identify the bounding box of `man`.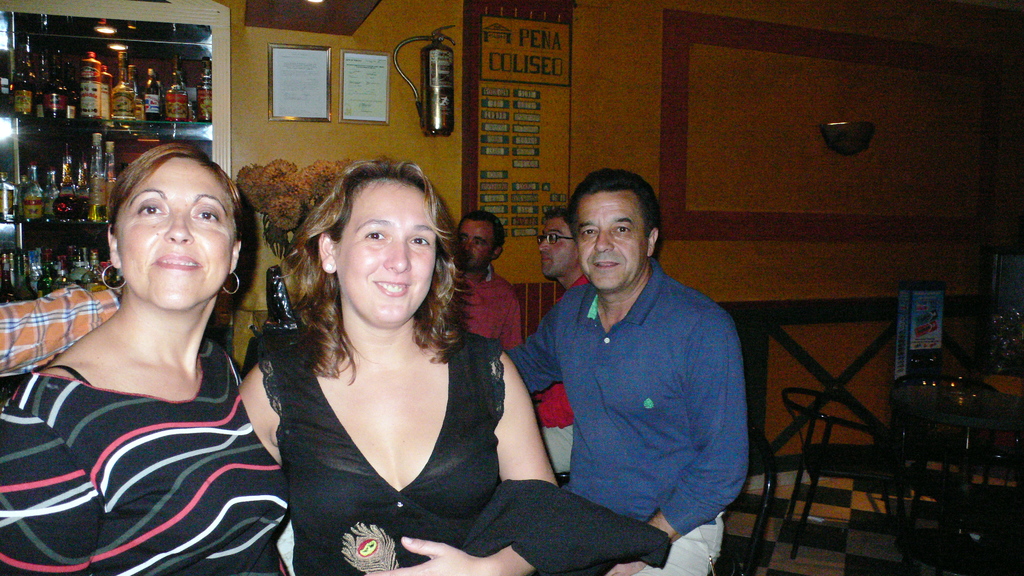
left=501, top=156, right=756, bottom=559.
